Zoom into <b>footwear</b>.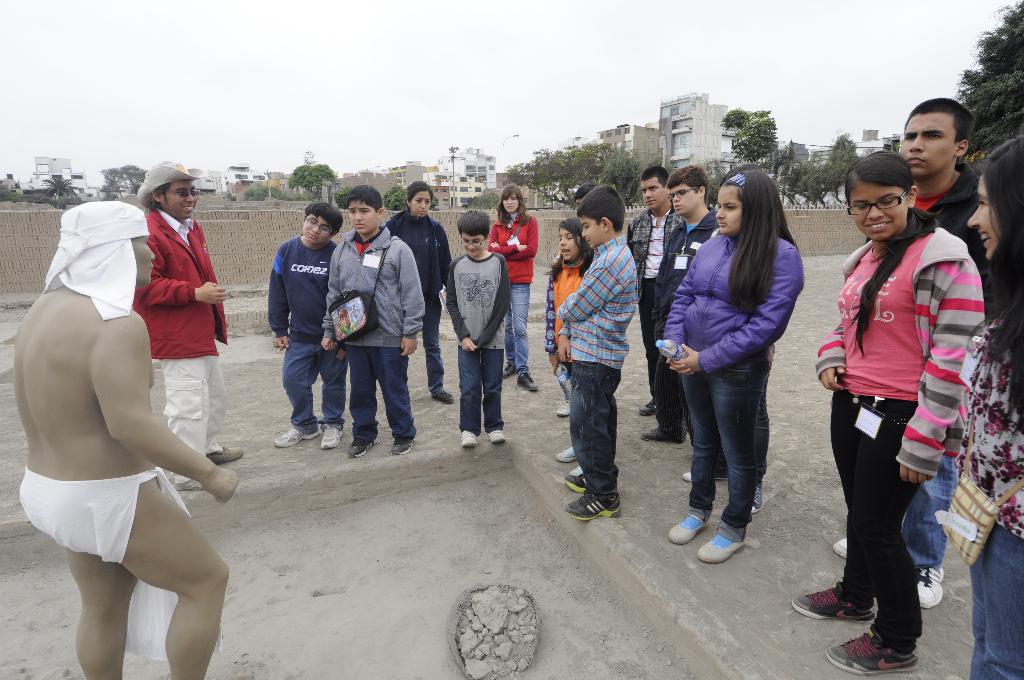
Zoom target: select_region(488, 430, 508, 444).
